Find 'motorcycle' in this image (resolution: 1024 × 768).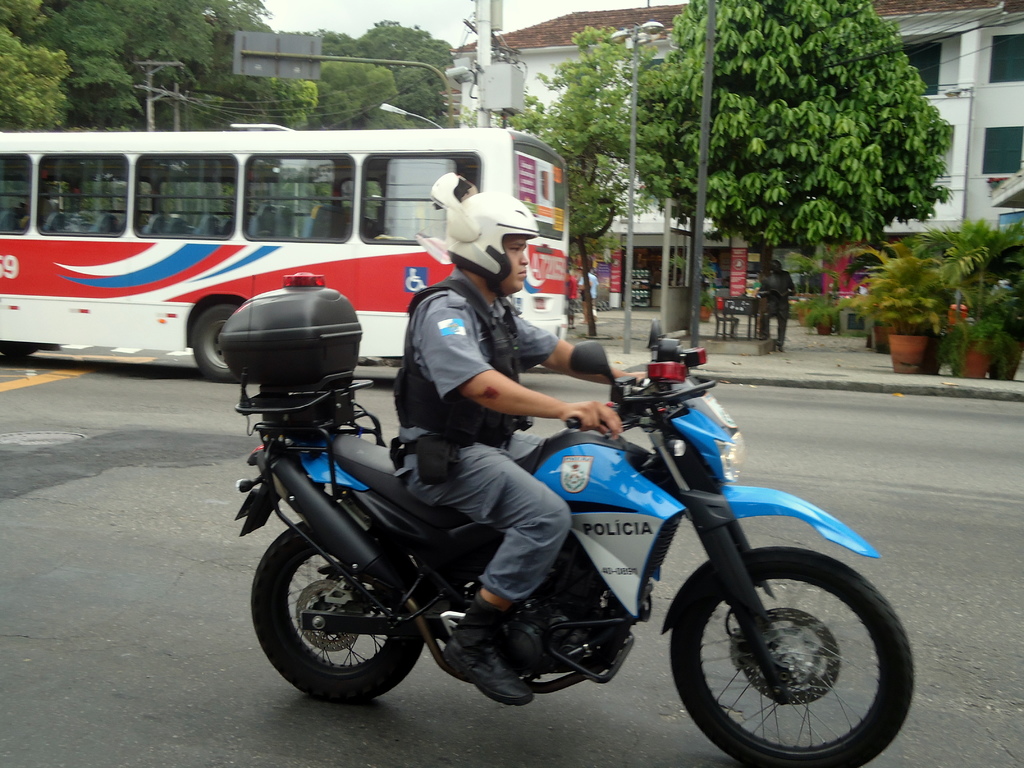
{"x1": 230, "y1": 339, "x2": 918, "y2": 745}.
